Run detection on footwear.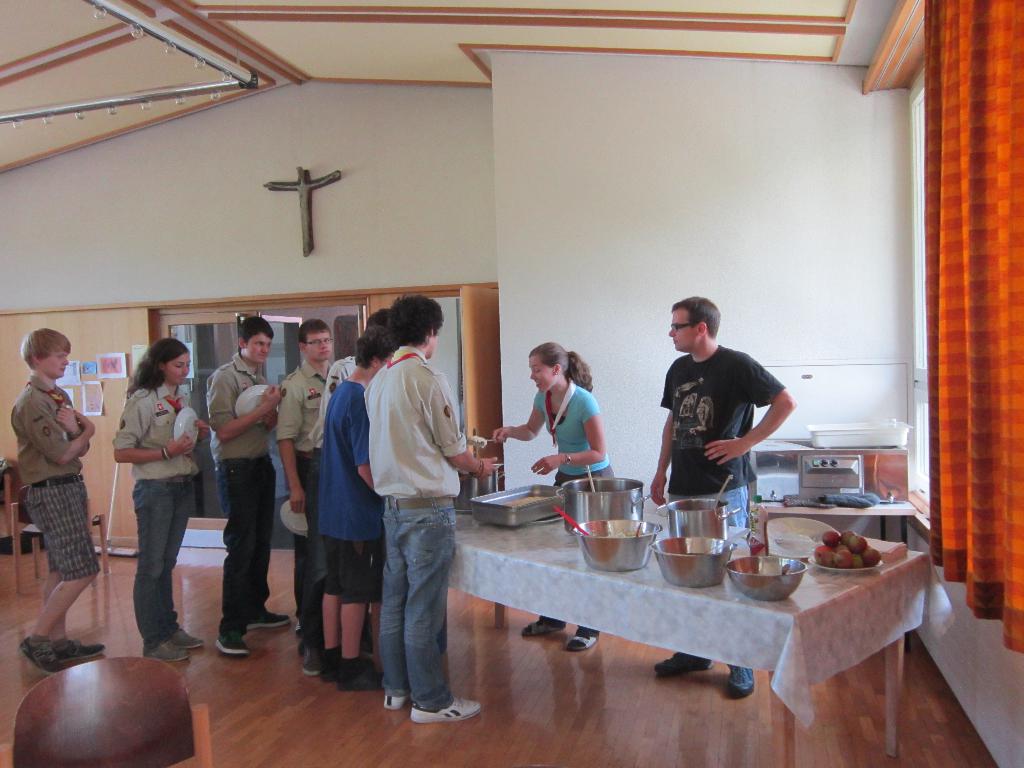
Result: detection(171, 626, 202, 651).
